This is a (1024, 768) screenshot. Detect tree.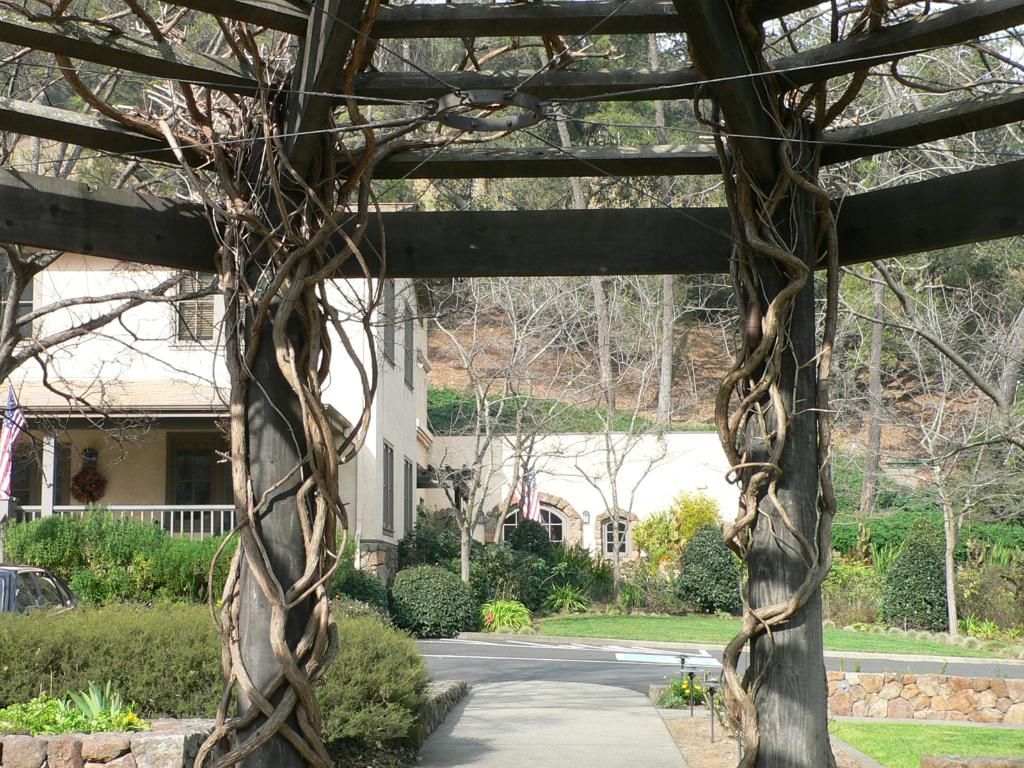
833,267,1023,639.
